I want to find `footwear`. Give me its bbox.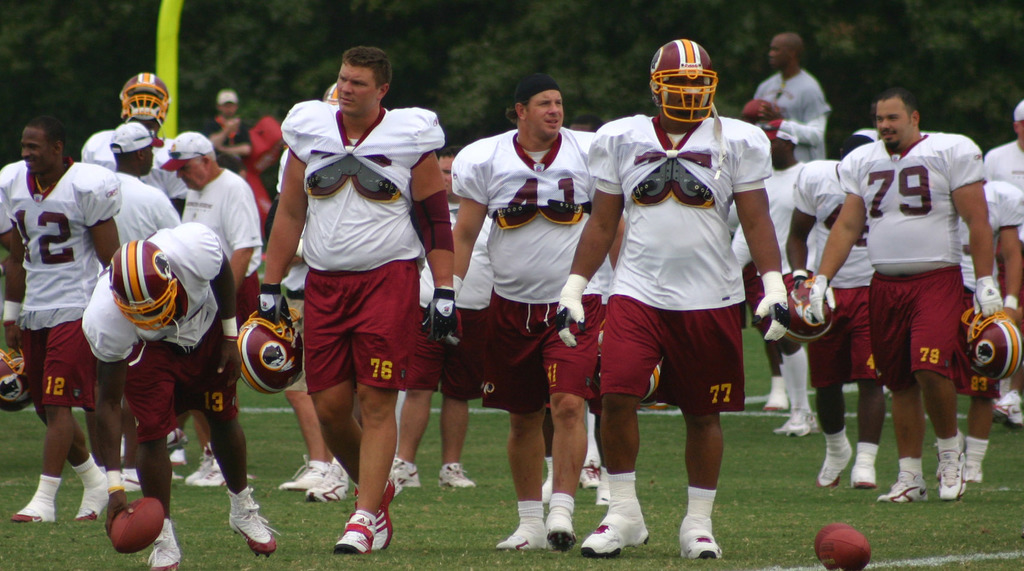
[left=580, top=510, right=646, bottom=554].
